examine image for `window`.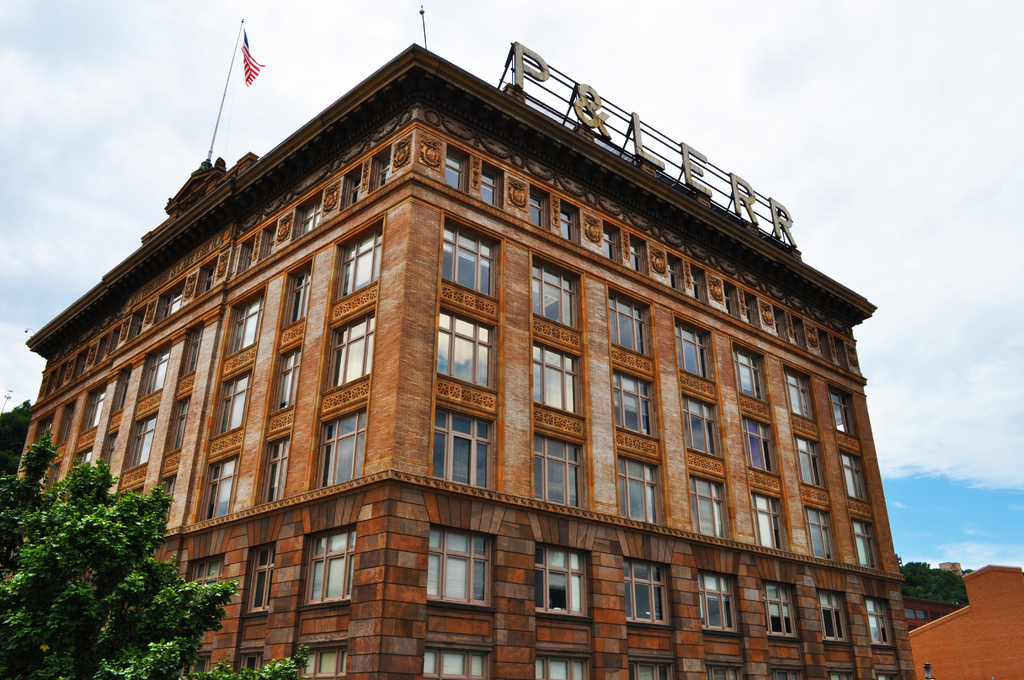
Examination result: box(637, 234, 652, 273).
